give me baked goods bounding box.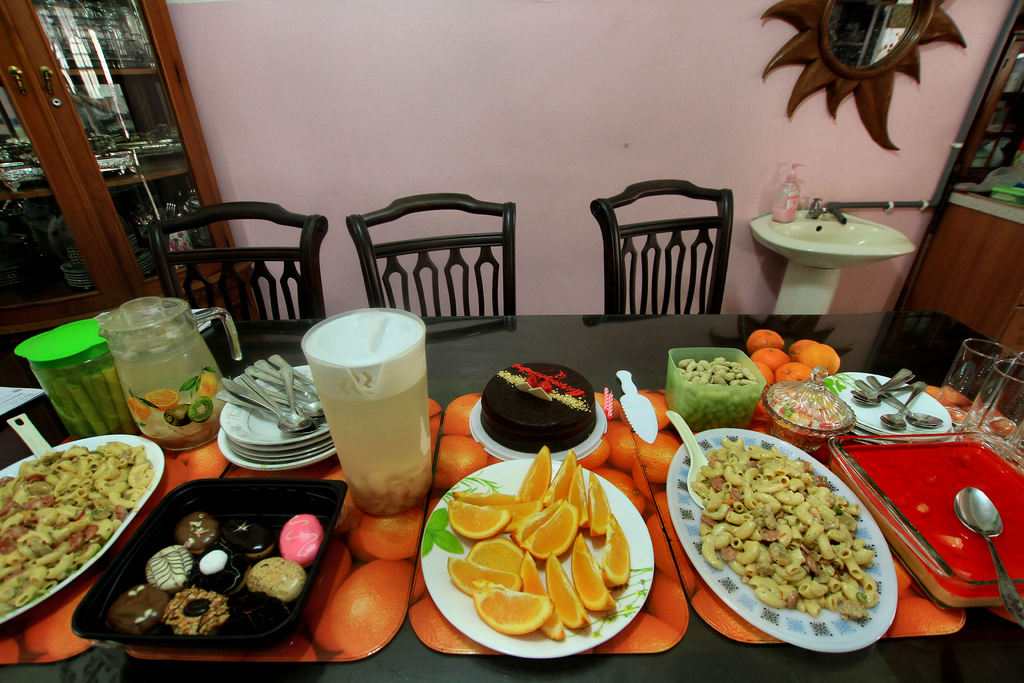
bbox=[115, 580, 165, 638].
